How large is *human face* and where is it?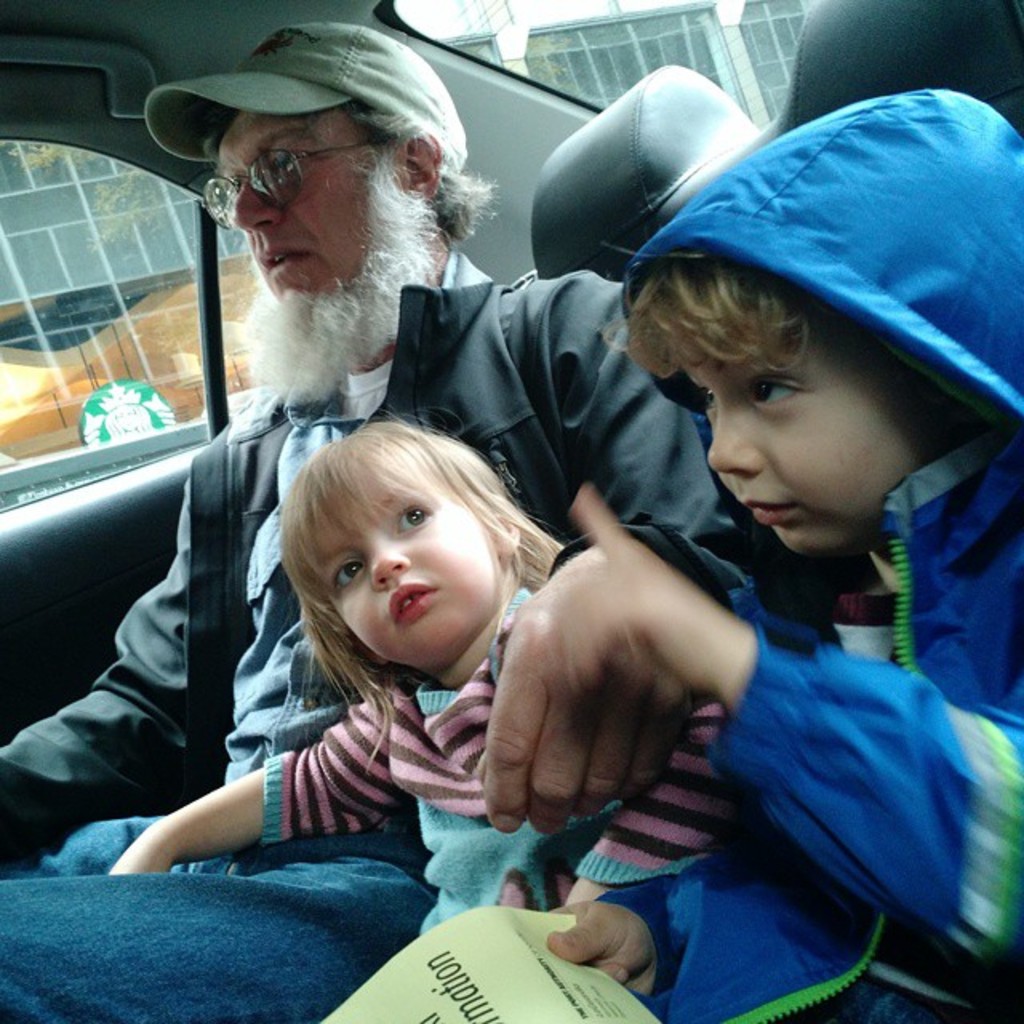
Bounding box: crop(323, 506, 493, 666).
